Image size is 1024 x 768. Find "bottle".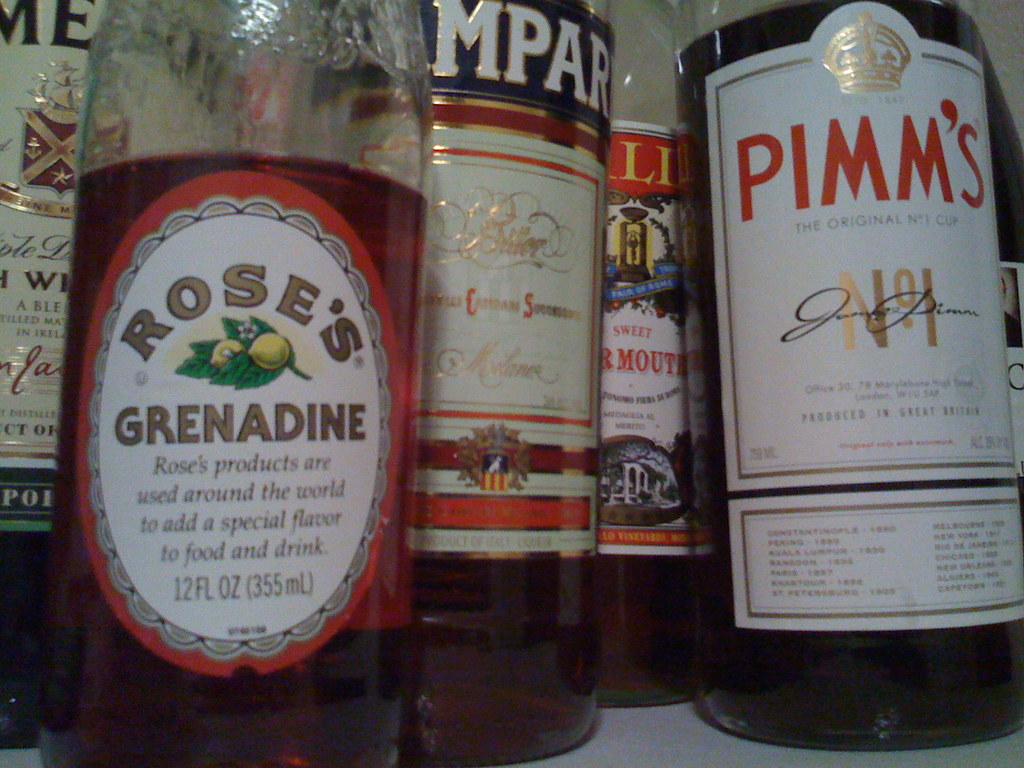
left=600, top=0, right=697, bottom=715.
